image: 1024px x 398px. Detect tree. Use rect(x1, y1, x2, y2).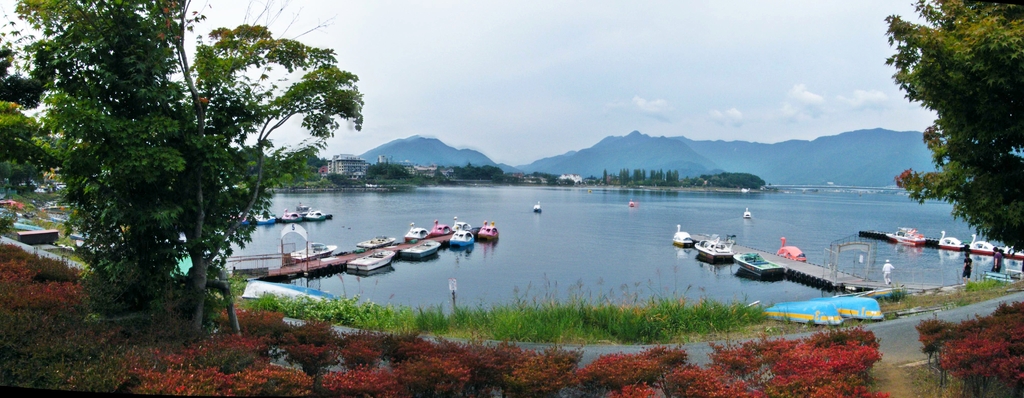
rect(634, 165, 679, 187).
